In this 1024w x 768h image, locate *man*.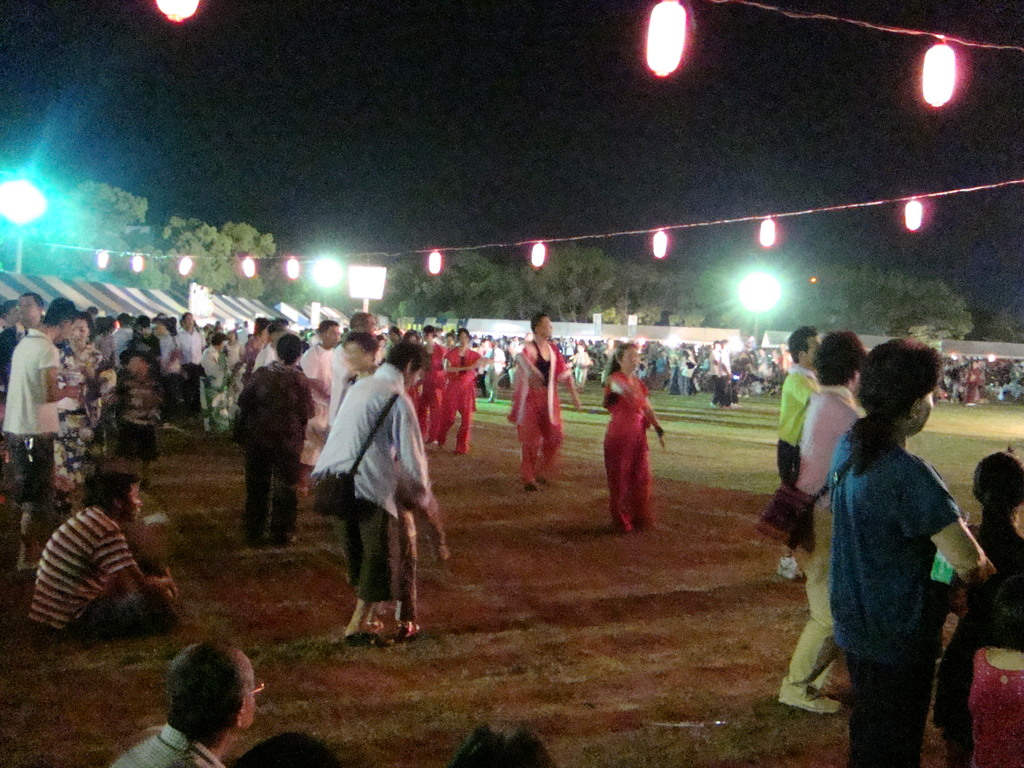
Bounding box: pyautogui.locateOnScreen(778, 327, 815, 579).
